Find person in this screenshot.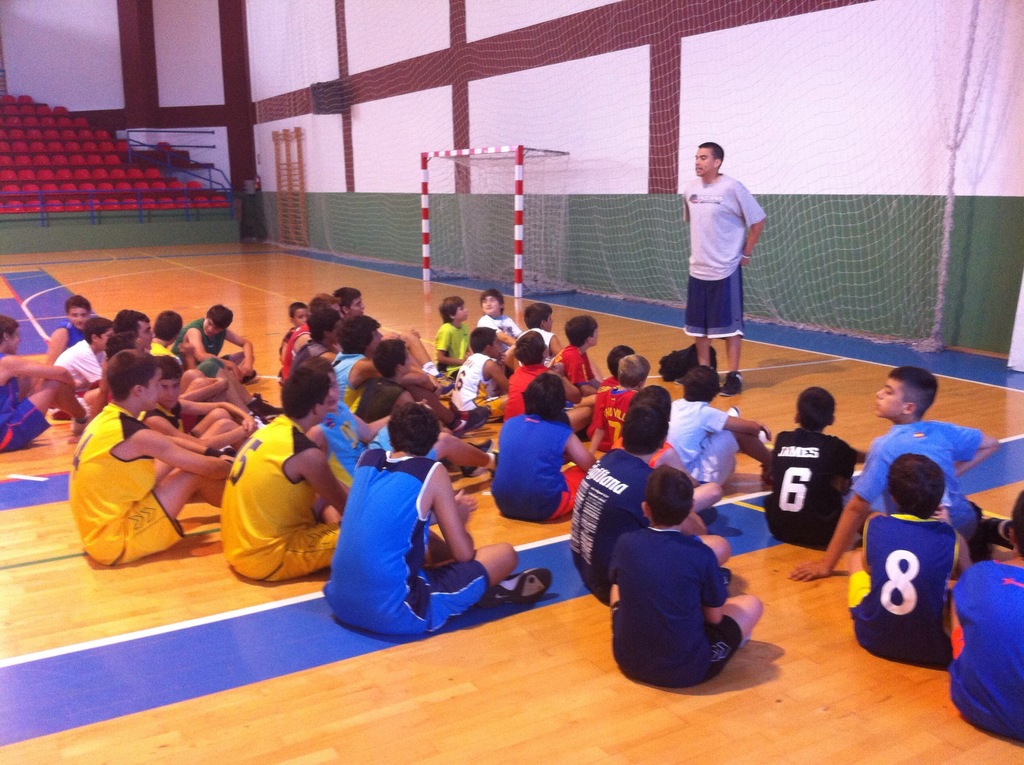
The bounding box for person is (x1=489, y1=368, x2=597, y2=520).
